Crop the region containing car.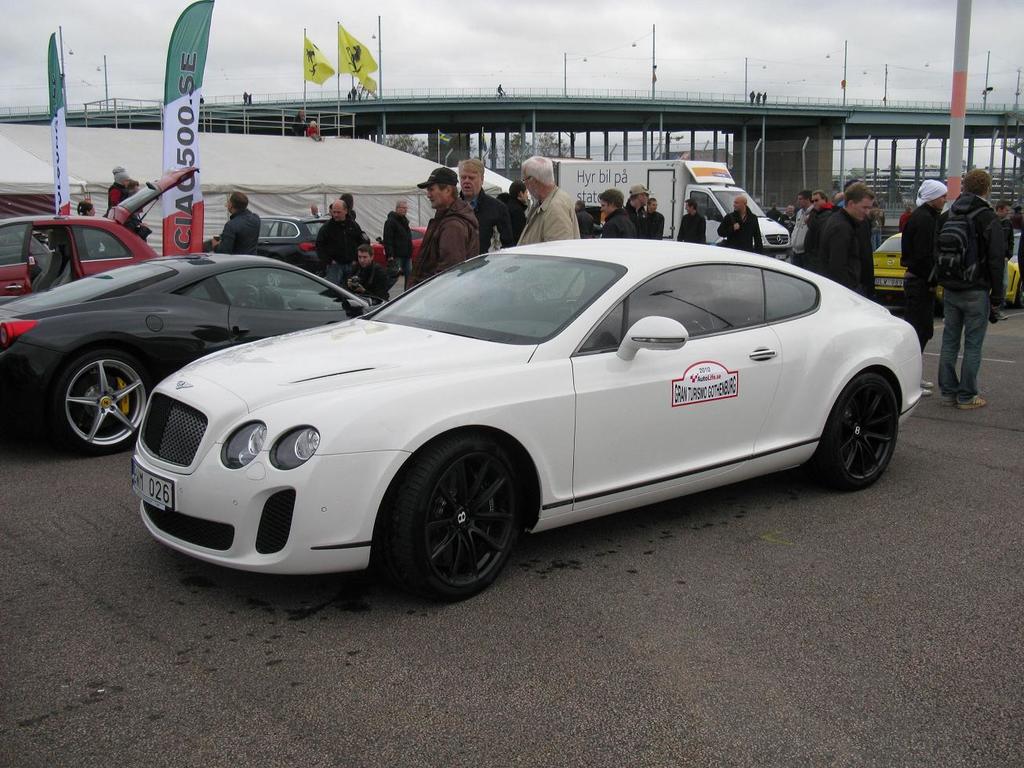
Crop region: select_region(129, 237, 931, 603).
